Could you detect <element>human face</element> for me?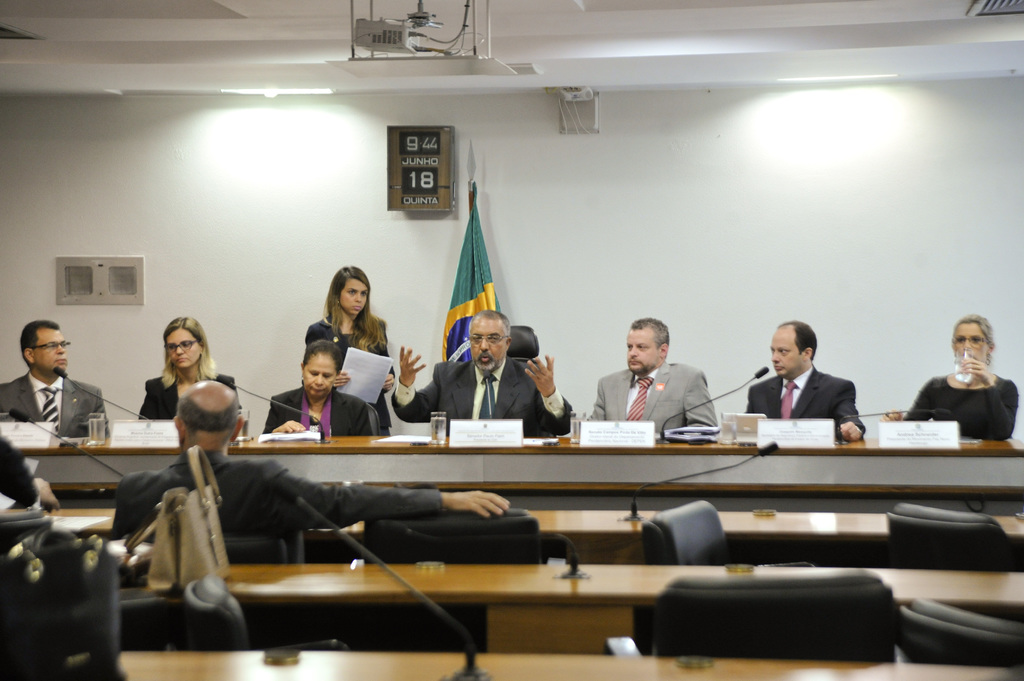
Detection result: (x1=304, y1=356, x2=335, y2=397).
